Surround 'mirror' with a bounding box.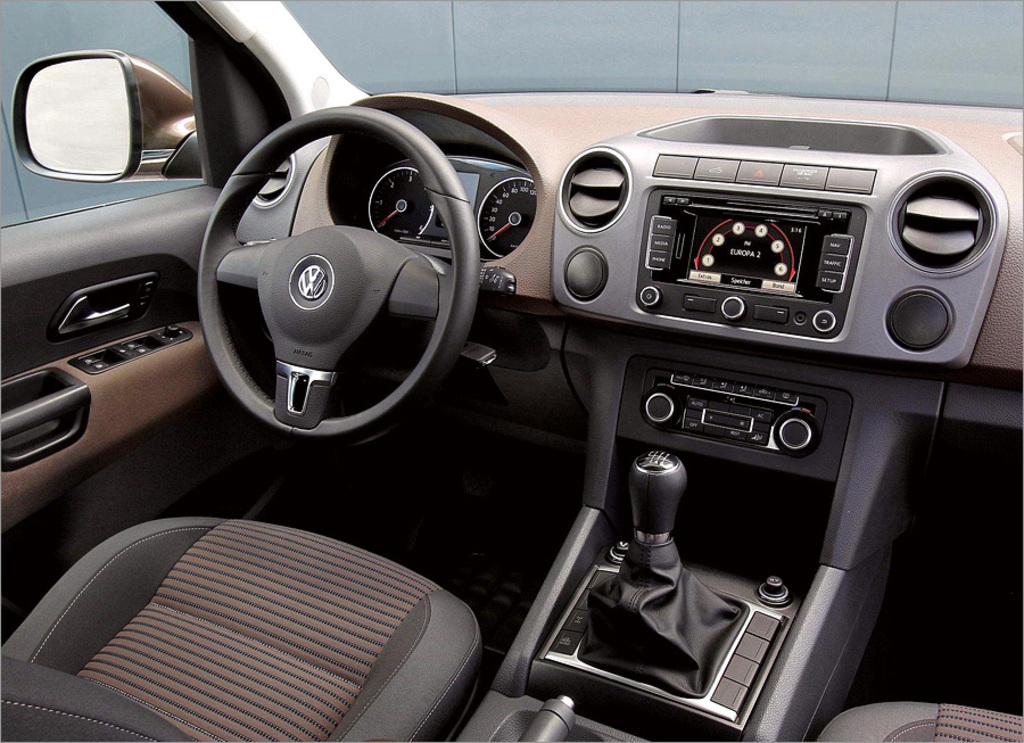
[650, 198, 824, 298].
